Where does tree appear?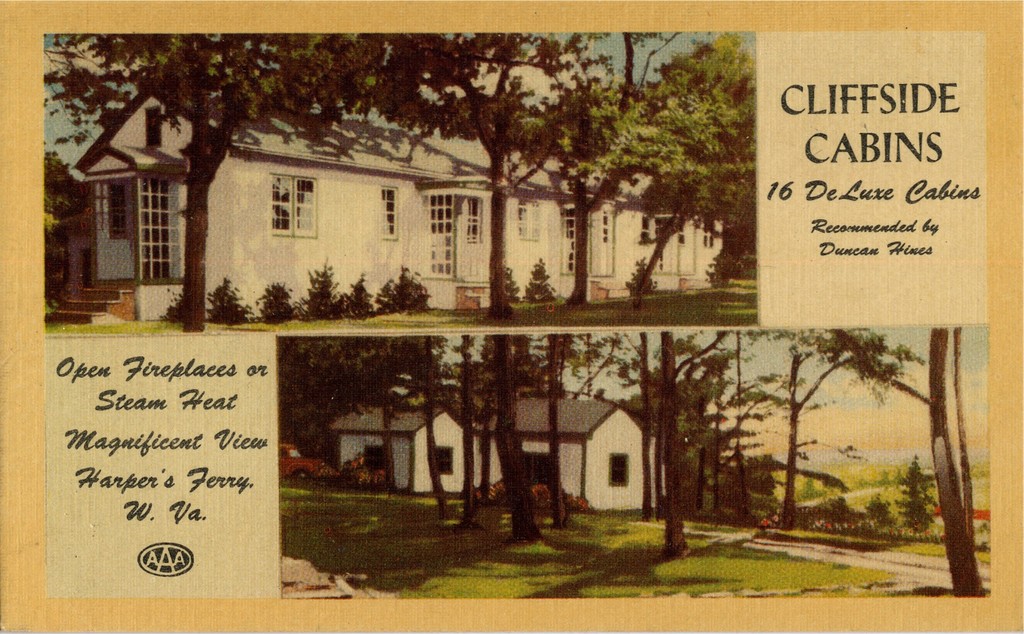
Appears at 712/328/890/535.
